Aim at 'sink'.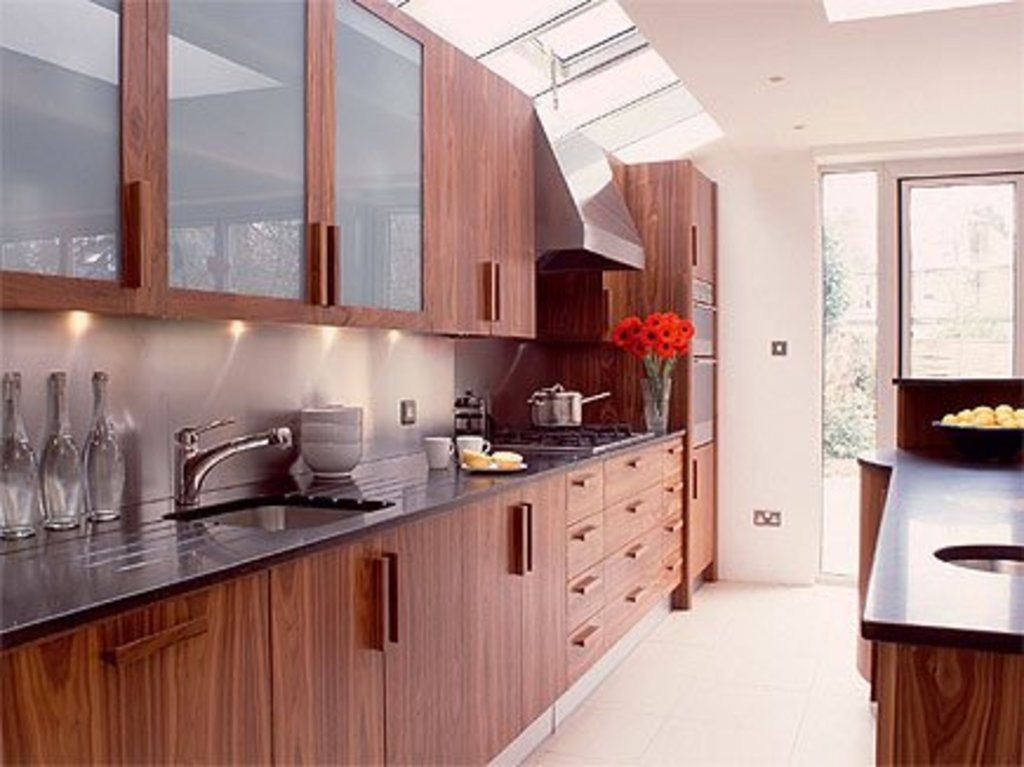
Aimed at [x1=162, y1=414, x2=393, y2=536].
